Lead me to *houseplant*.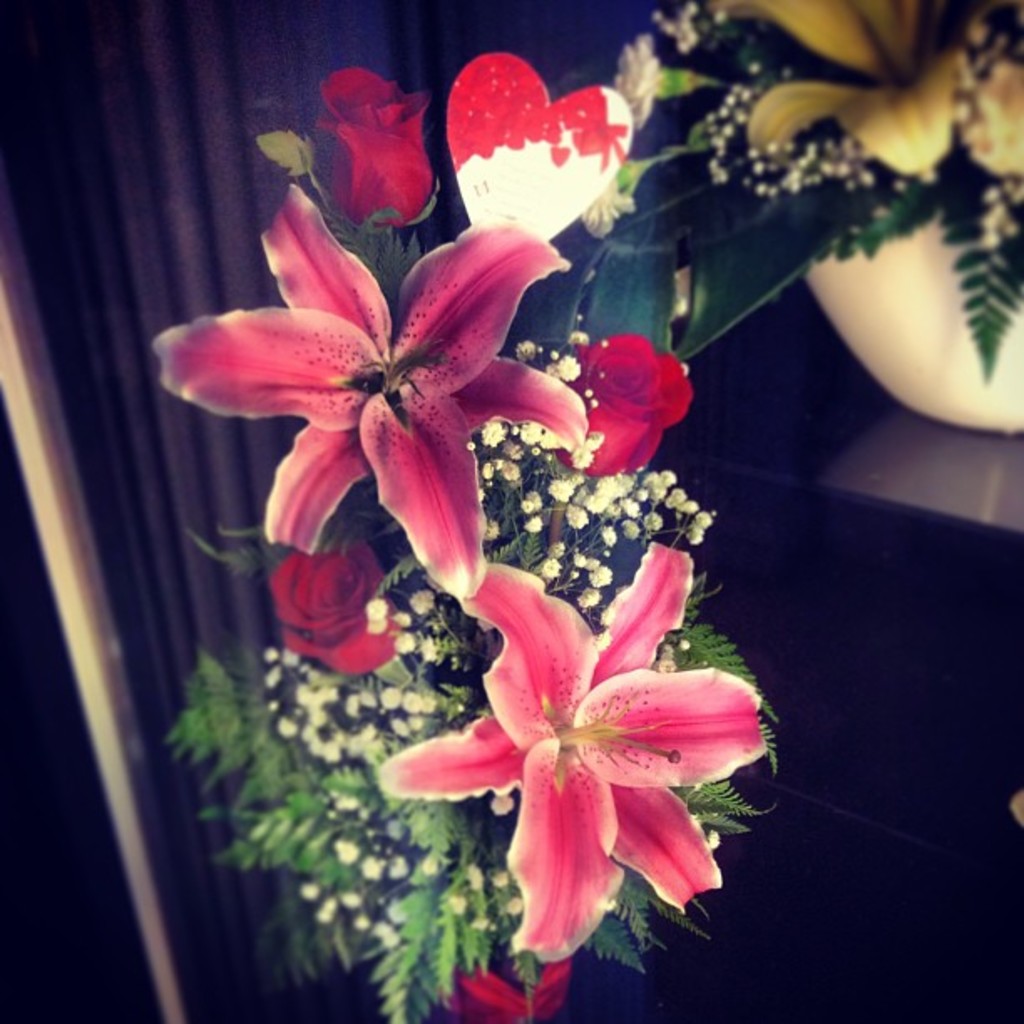
Lead to [left=604, top=0, right=1022, bottom=460].
